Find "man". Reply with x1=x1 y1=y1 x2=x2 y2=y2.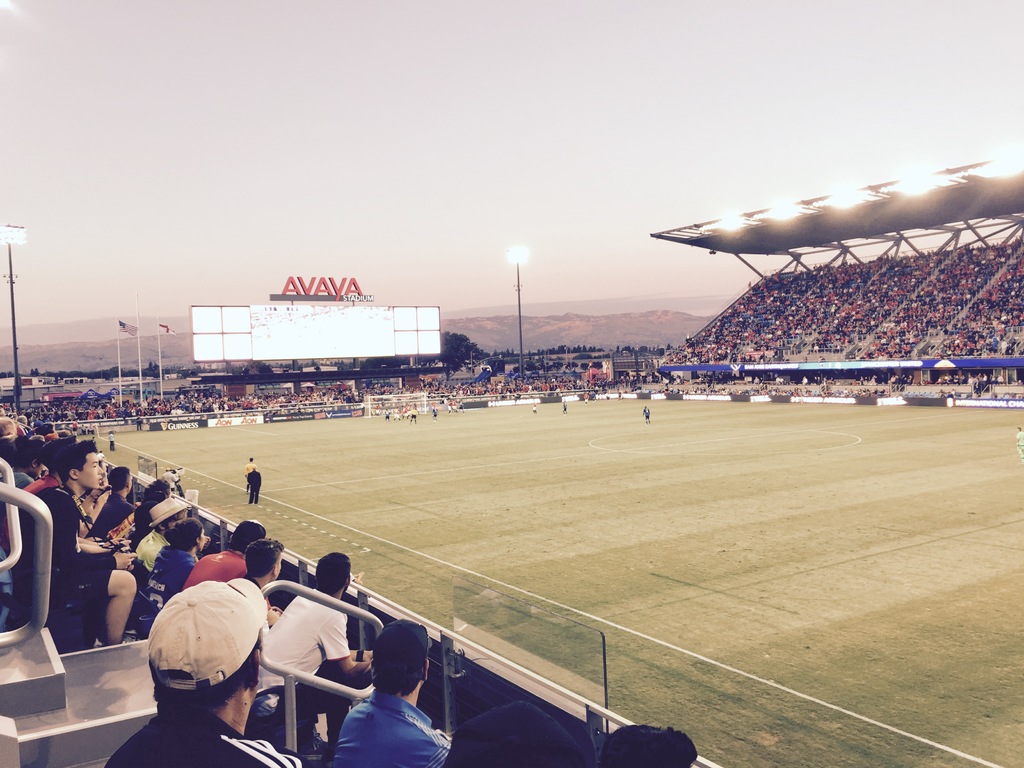
x1=530 y1=402 x2=538 y2=415.
